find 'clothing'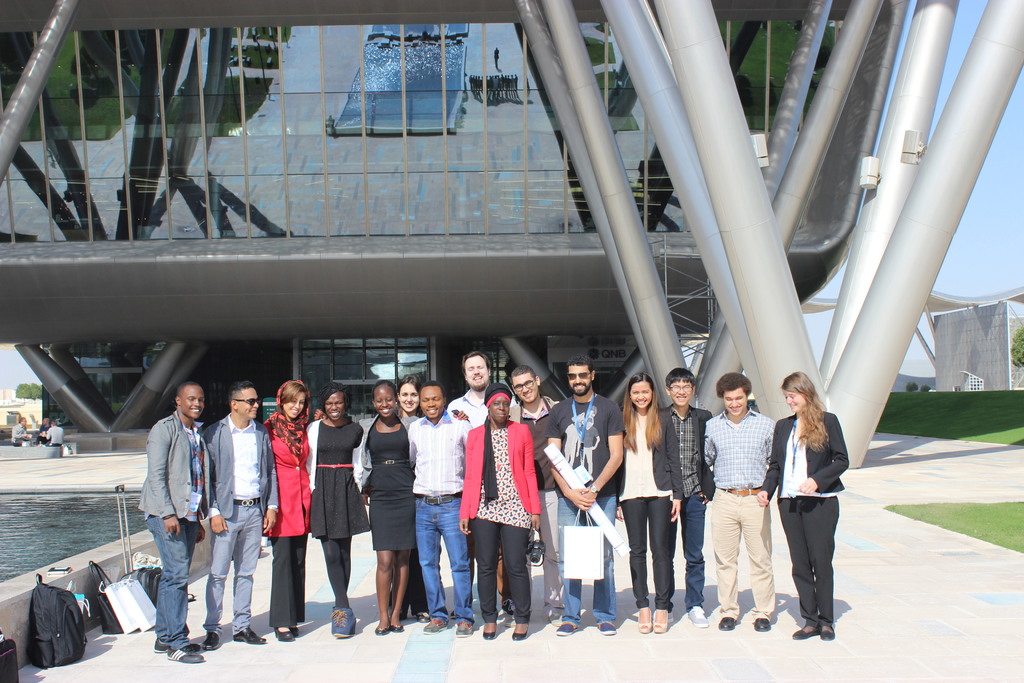
(44, 425, 65, 446)
